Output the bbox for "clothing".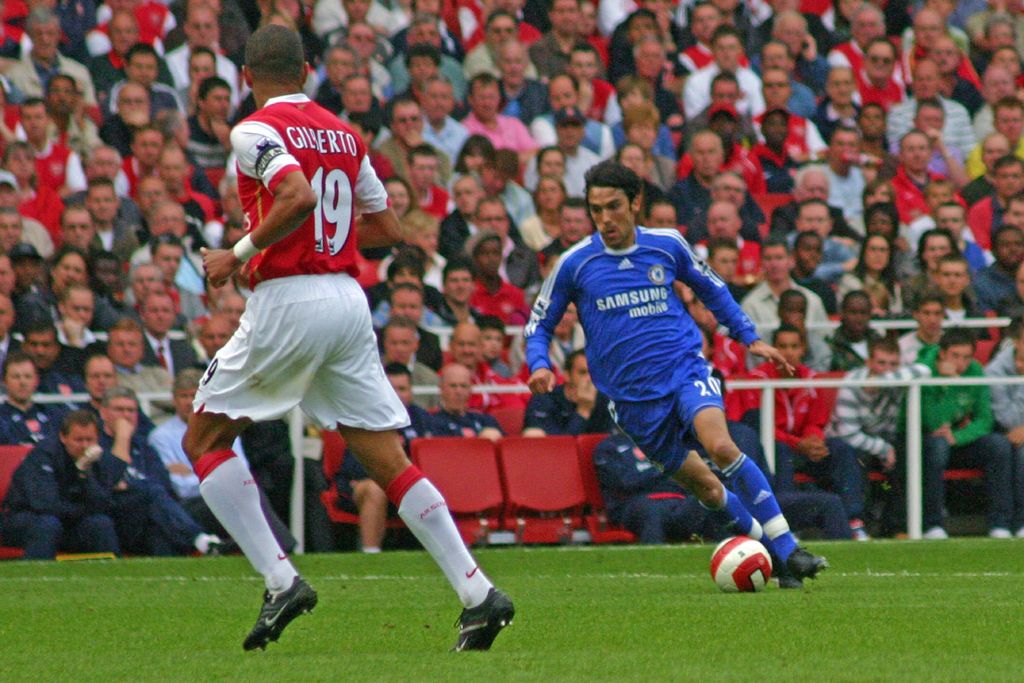
113/158/140/208.
